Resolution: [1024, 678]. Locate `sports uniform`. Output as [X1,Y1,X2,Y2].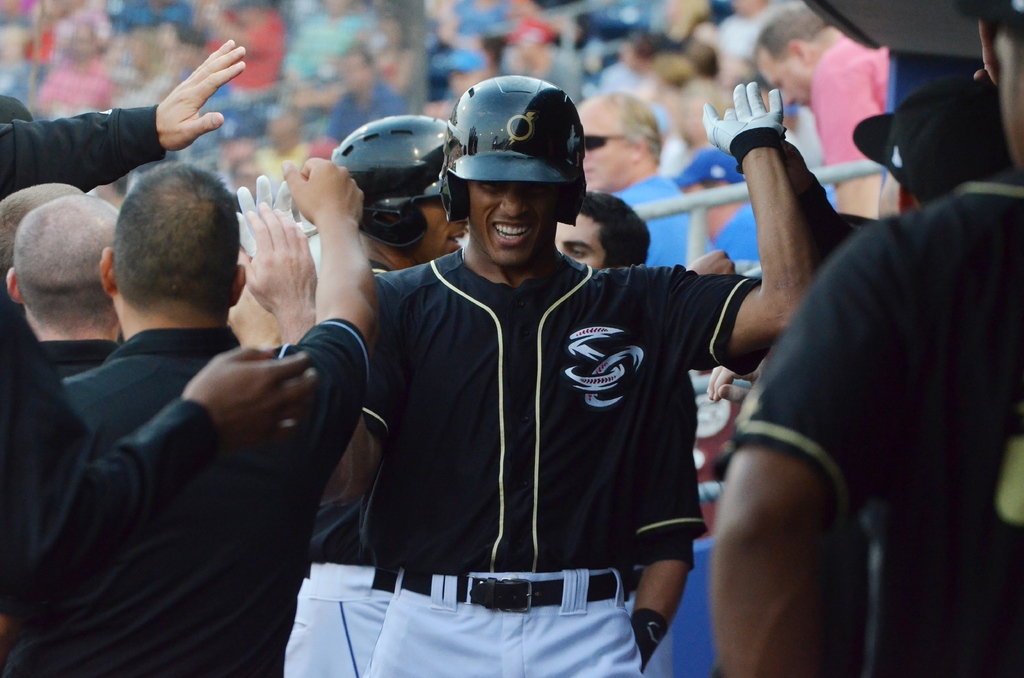
[26,332,138,375].
